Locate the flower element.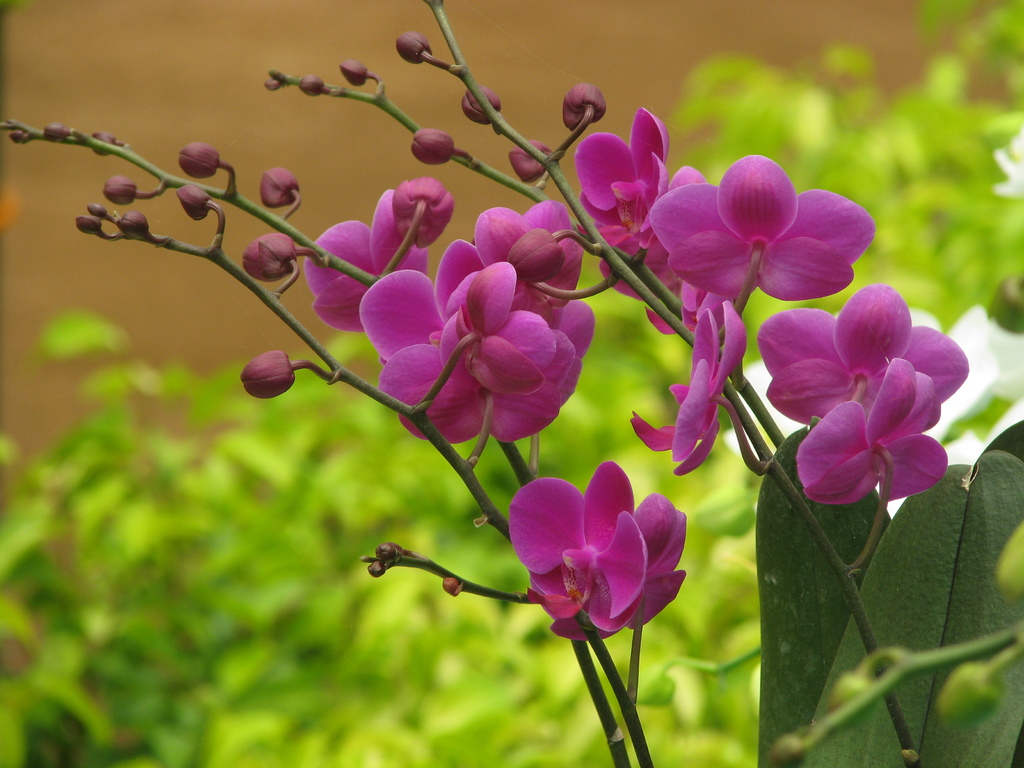
Element bbox: Rect(572, 106, 669, 241).
